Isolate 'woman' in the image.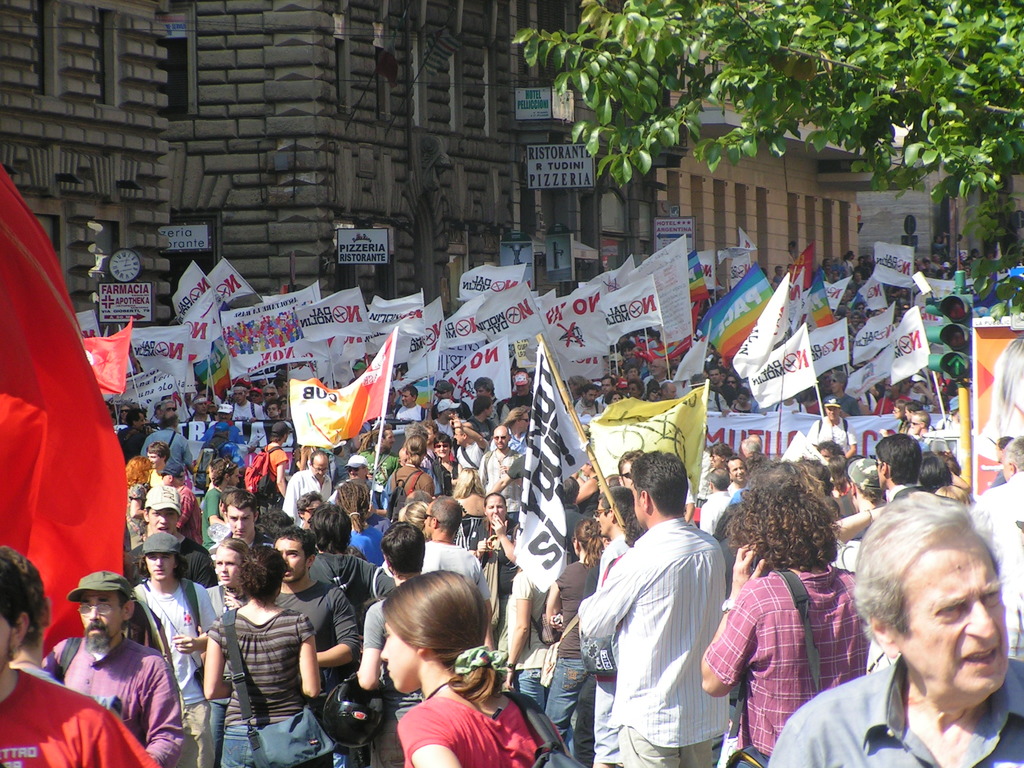
Isolated region: select_region(200, 461, 219, 506).
